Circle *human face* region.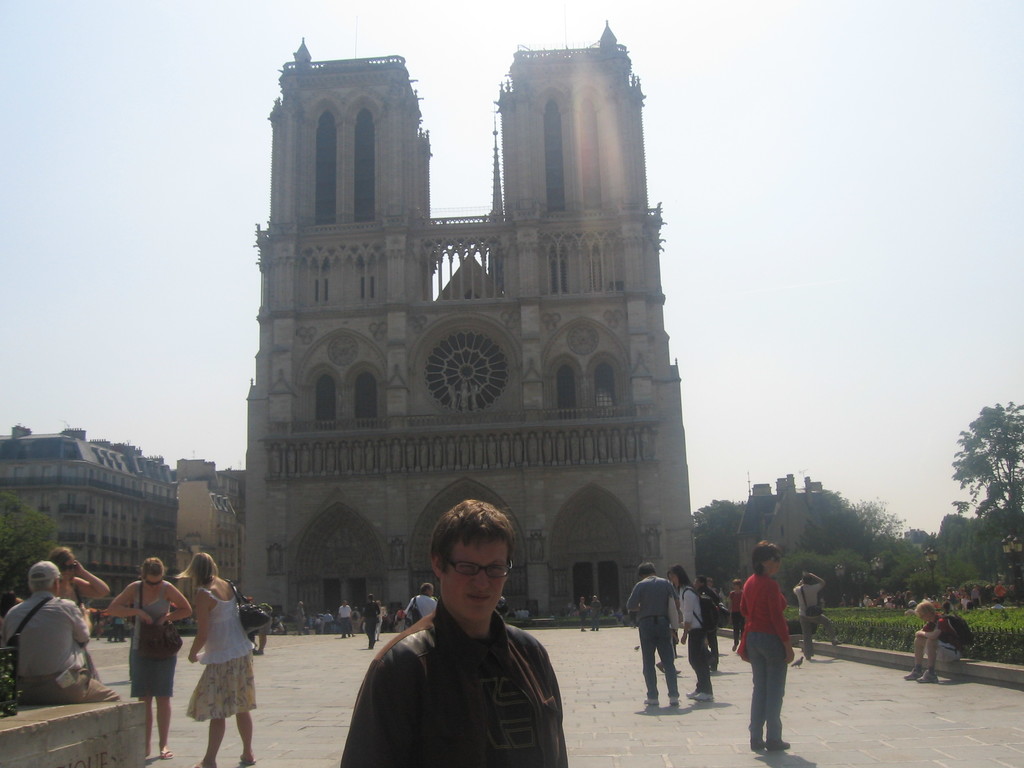
Region: [x1=142, y1=570, x2=166, y2=593].
